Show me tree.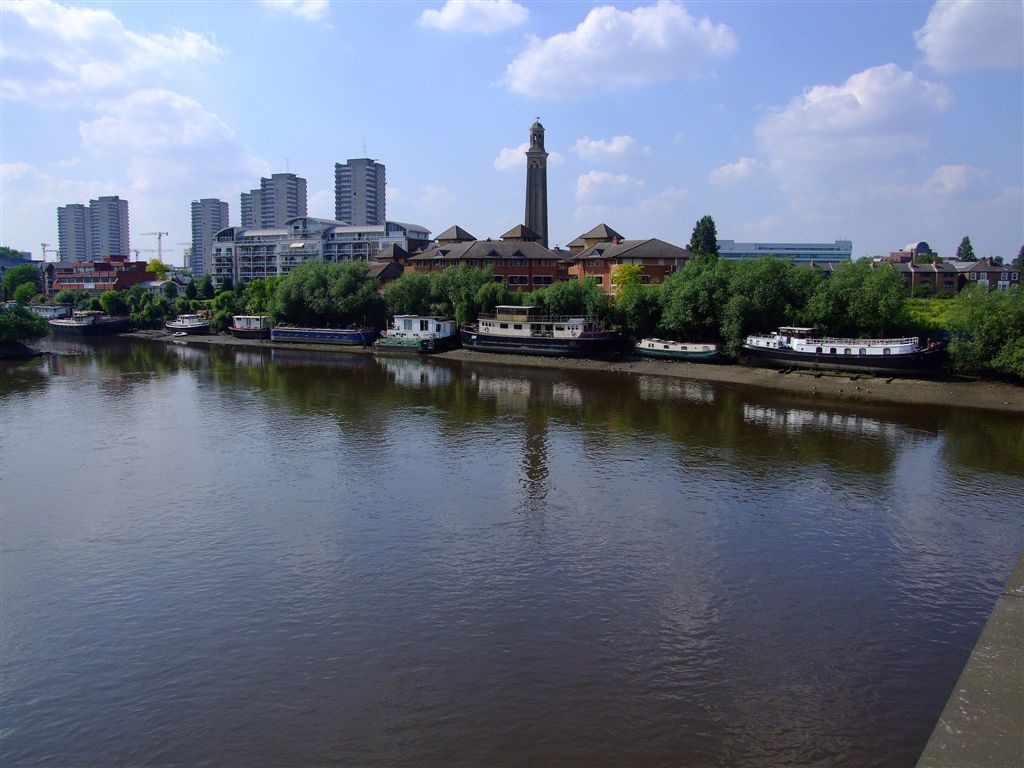
tree is here: detection(47, 285, 76, 311).
